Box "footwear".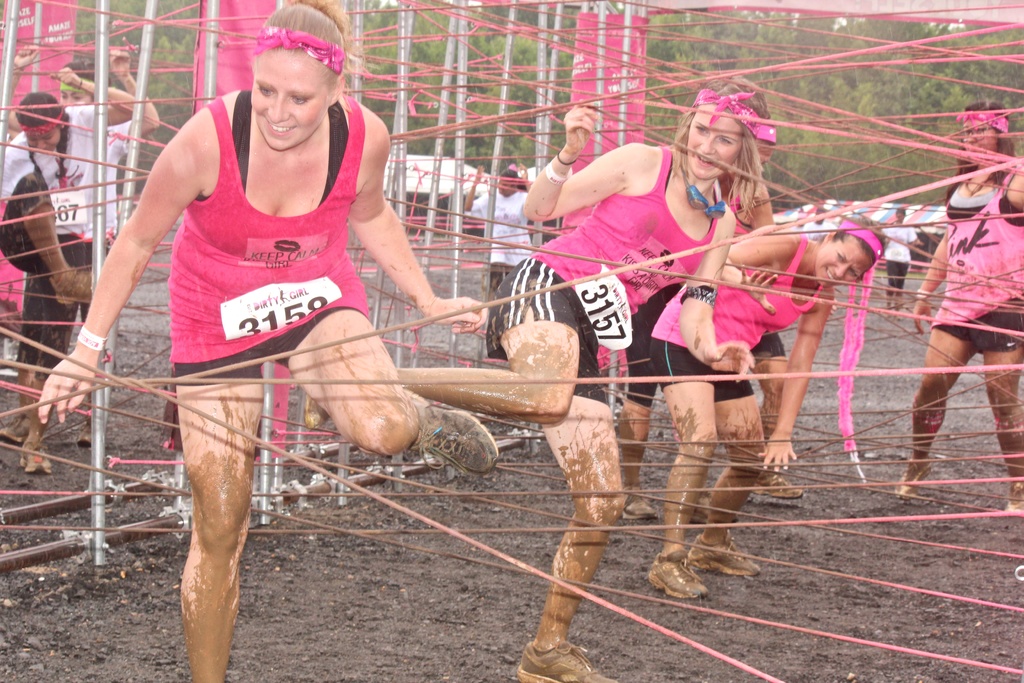
region(1008, 483, 1023, 518).
